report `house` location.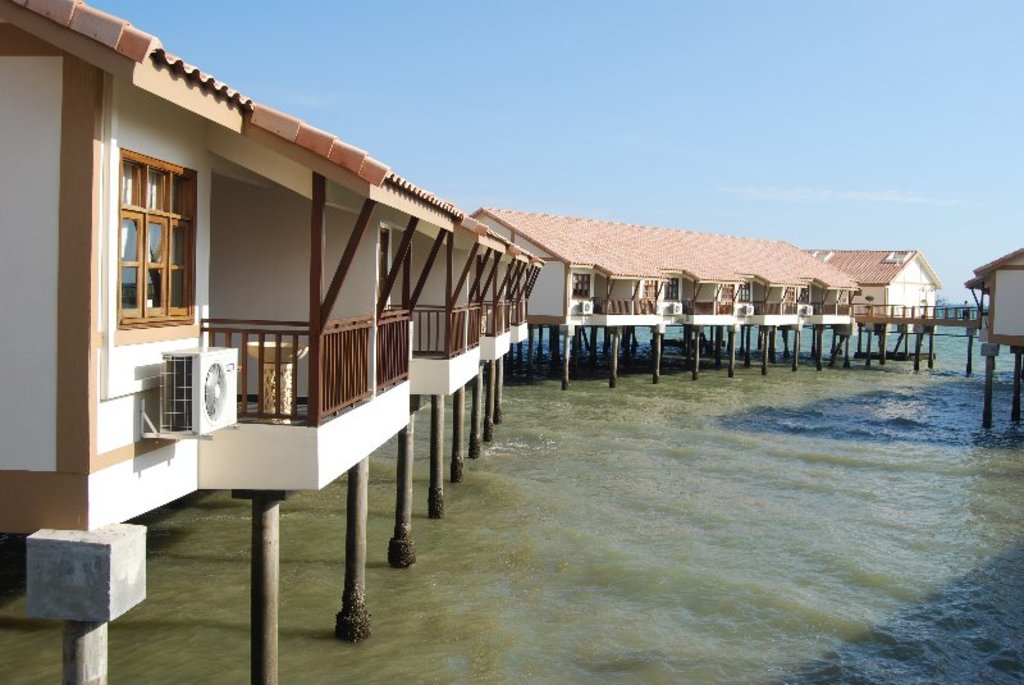
Report: left=806, top=251, right=945, bottom=315.
